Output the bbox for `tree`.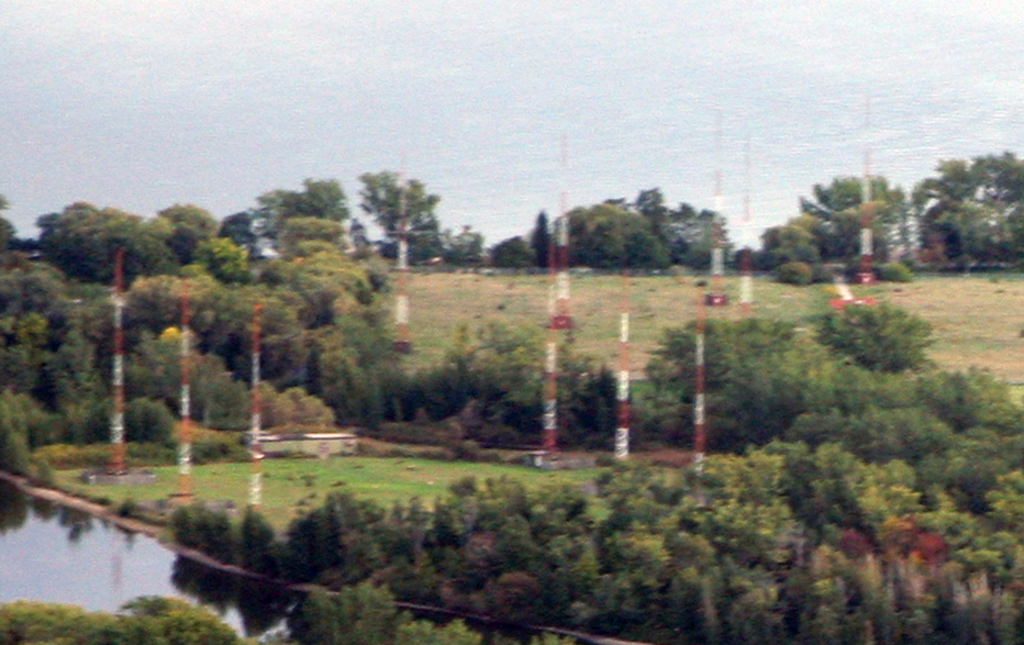
rect(634, 189, 669, 243).
